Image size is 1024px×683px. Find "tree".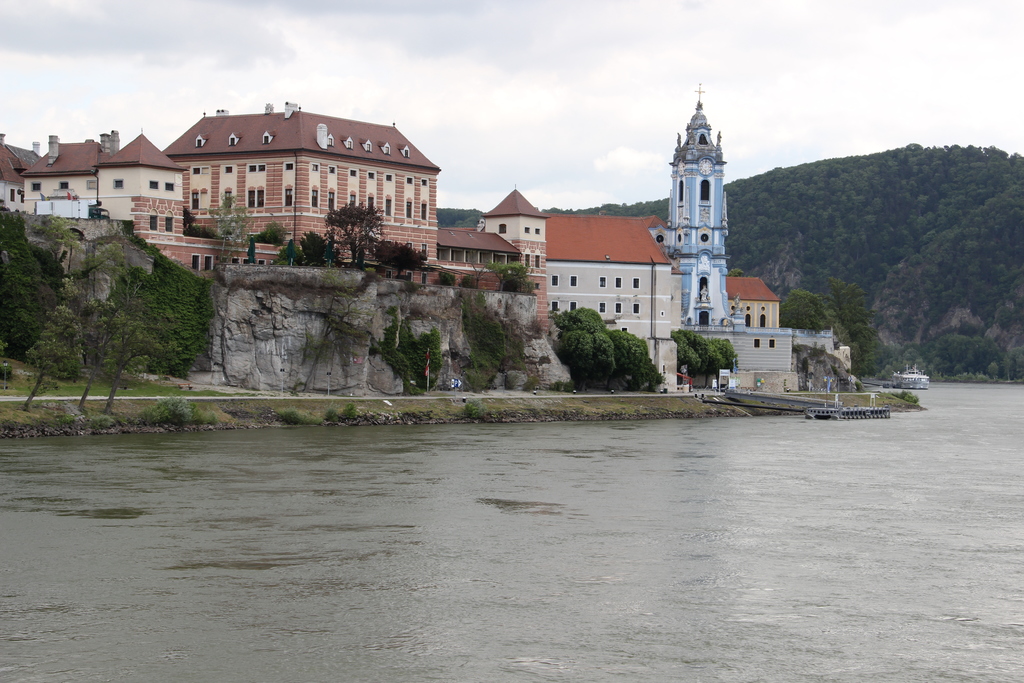
34:212:127:290.
